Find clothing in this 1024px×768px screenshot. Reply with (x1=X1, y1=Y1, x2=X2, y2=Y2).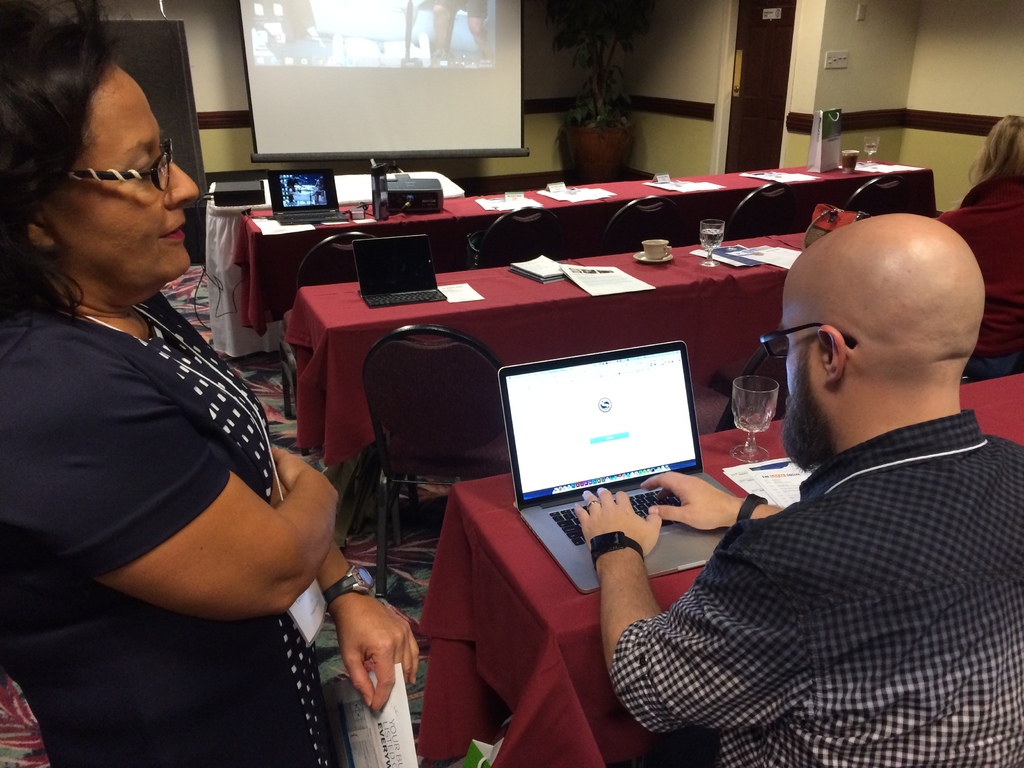
(x1=623, y1=424, x2=1021, y2=767).
